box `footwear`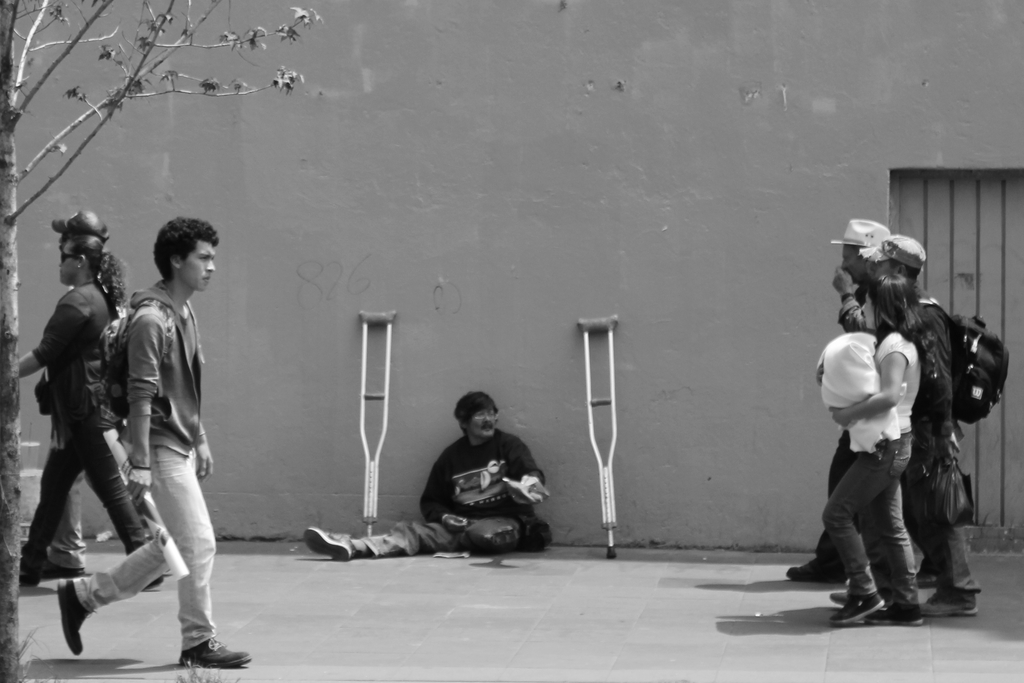
142/573/163/593
